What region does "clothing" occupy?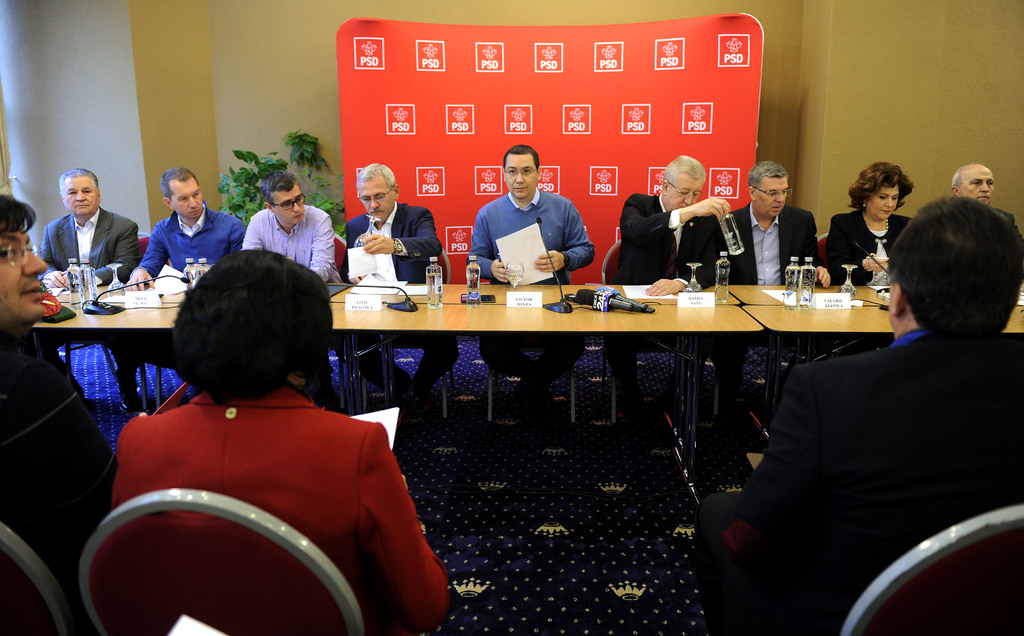
<bbox>95, 340, 434, 630</bbox>.
